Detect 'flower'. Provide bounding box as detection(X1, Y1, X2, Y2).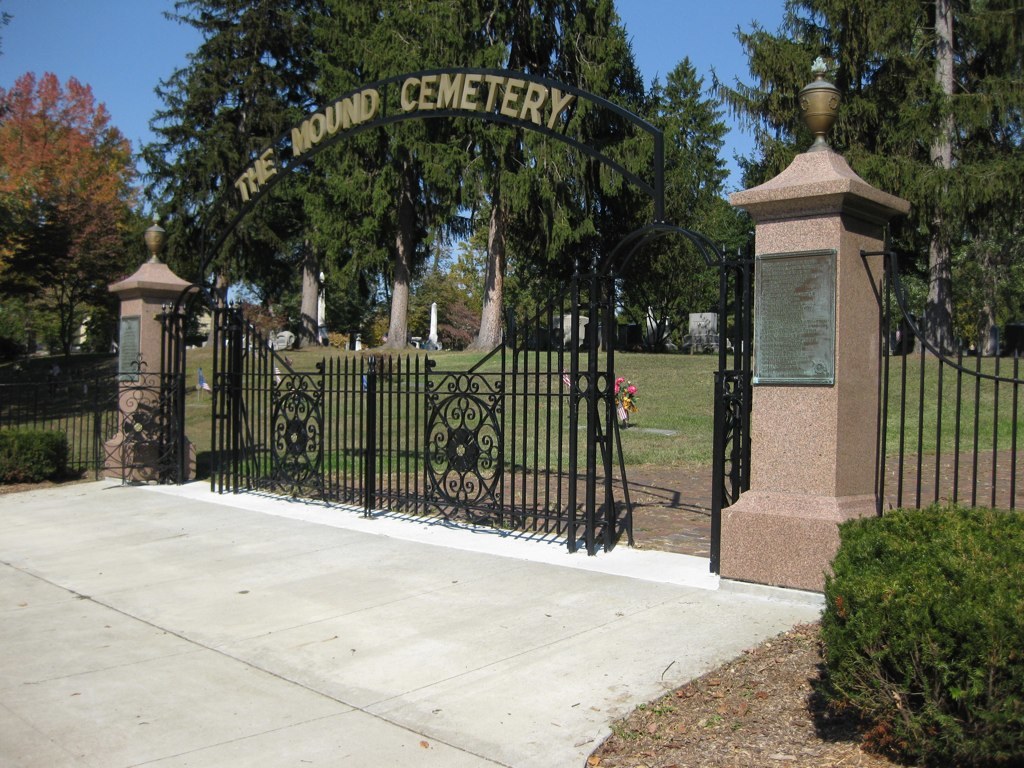
detection(623, 383, 642, 395).
